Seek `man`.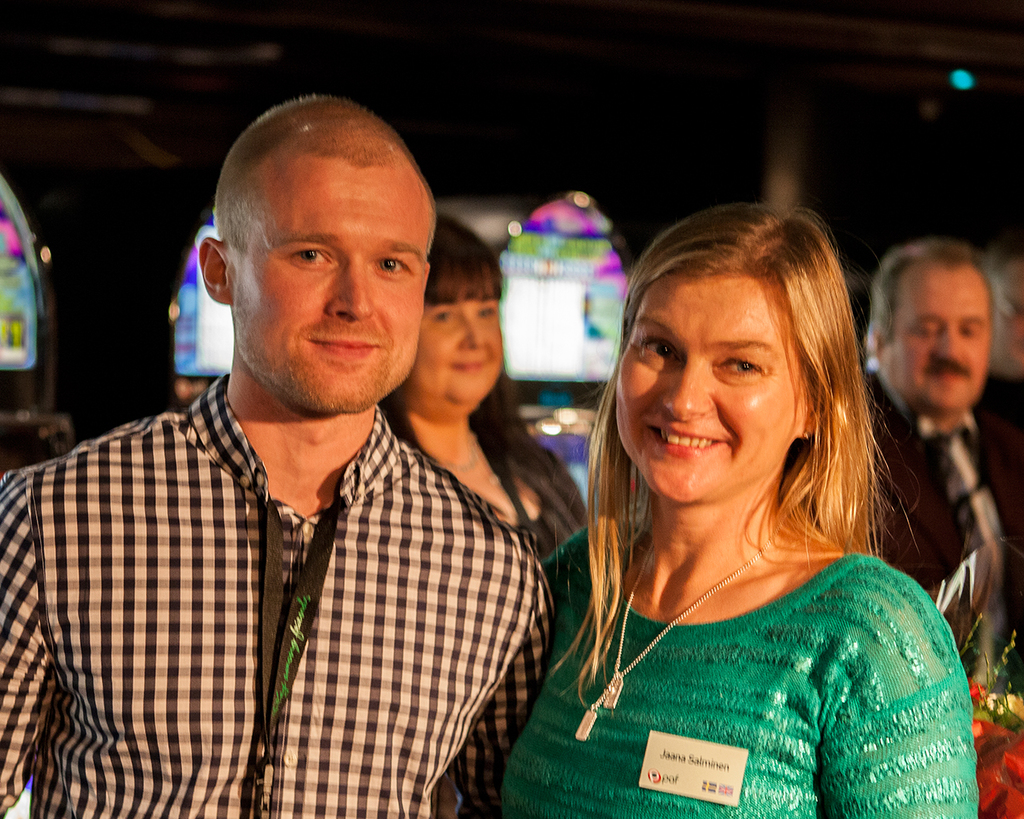
x1=859, y1=239, x2=1023, y2=683.
